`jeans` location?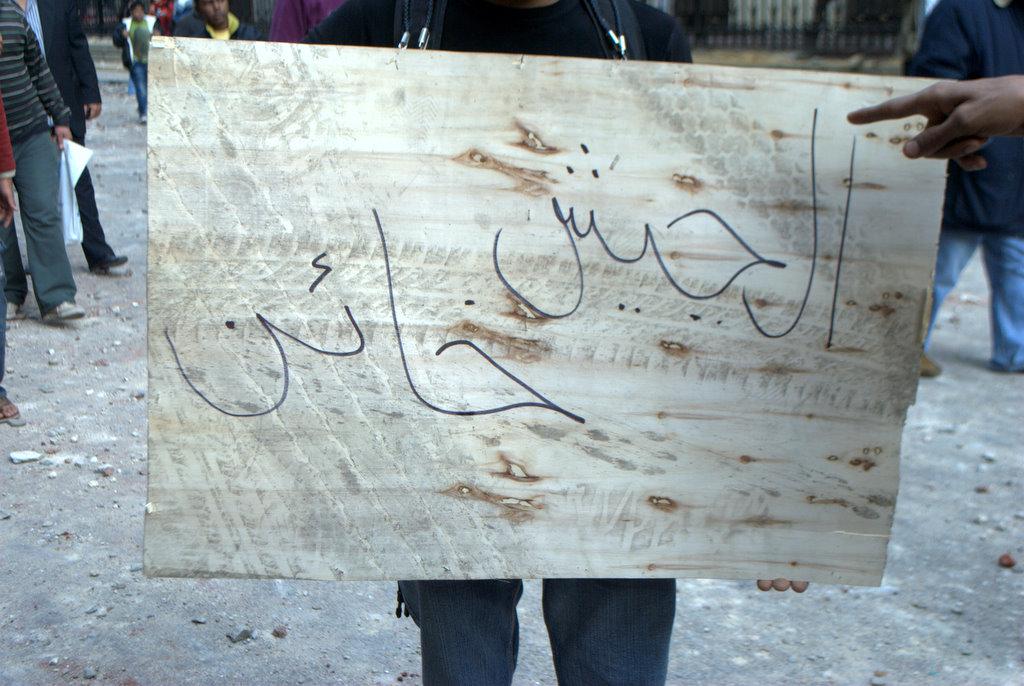
x1=0, y1=137, x2=88, y2=312
